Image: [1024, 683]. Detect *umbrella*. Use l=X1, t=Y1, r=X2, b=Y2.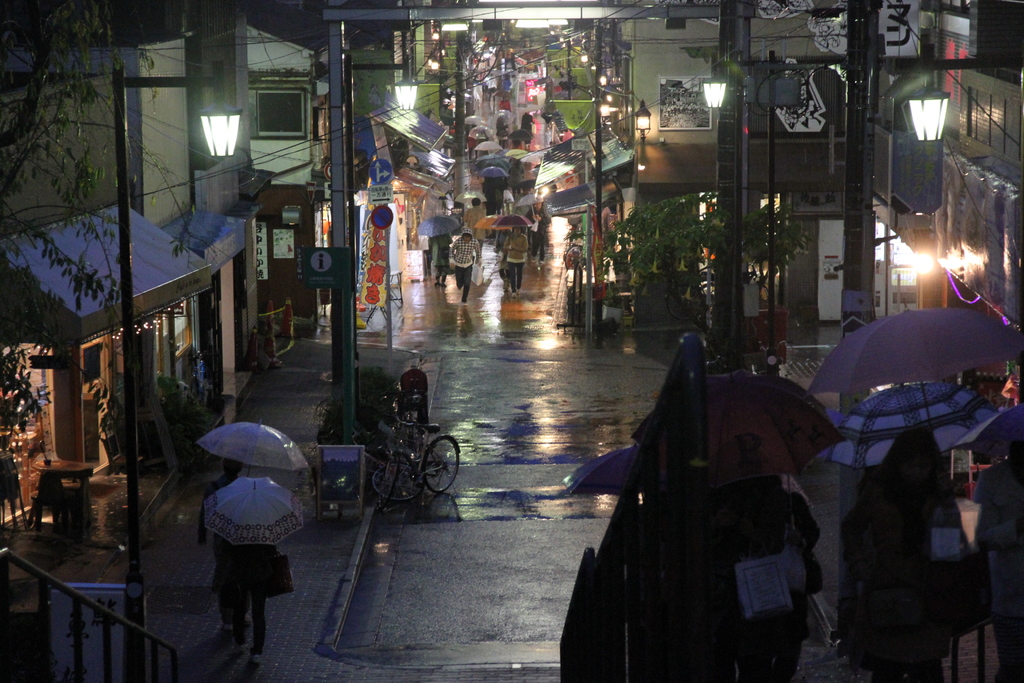
l=208, t=423, r=313, b=473.
